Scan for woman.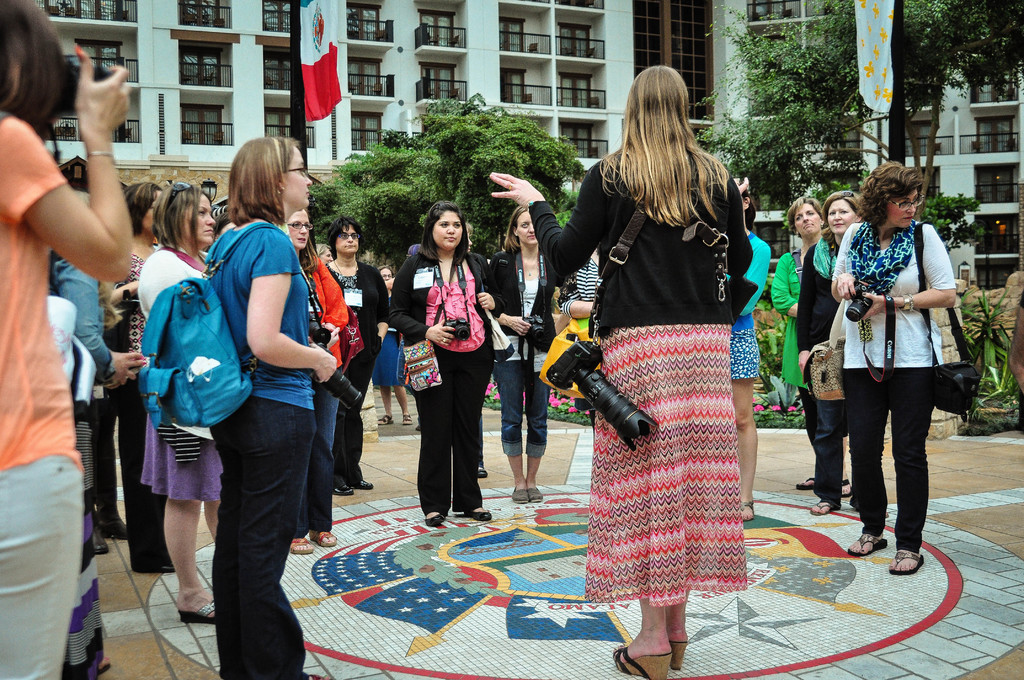
Scan result: <bbox>369, 266, 405, 425</bbox>.
